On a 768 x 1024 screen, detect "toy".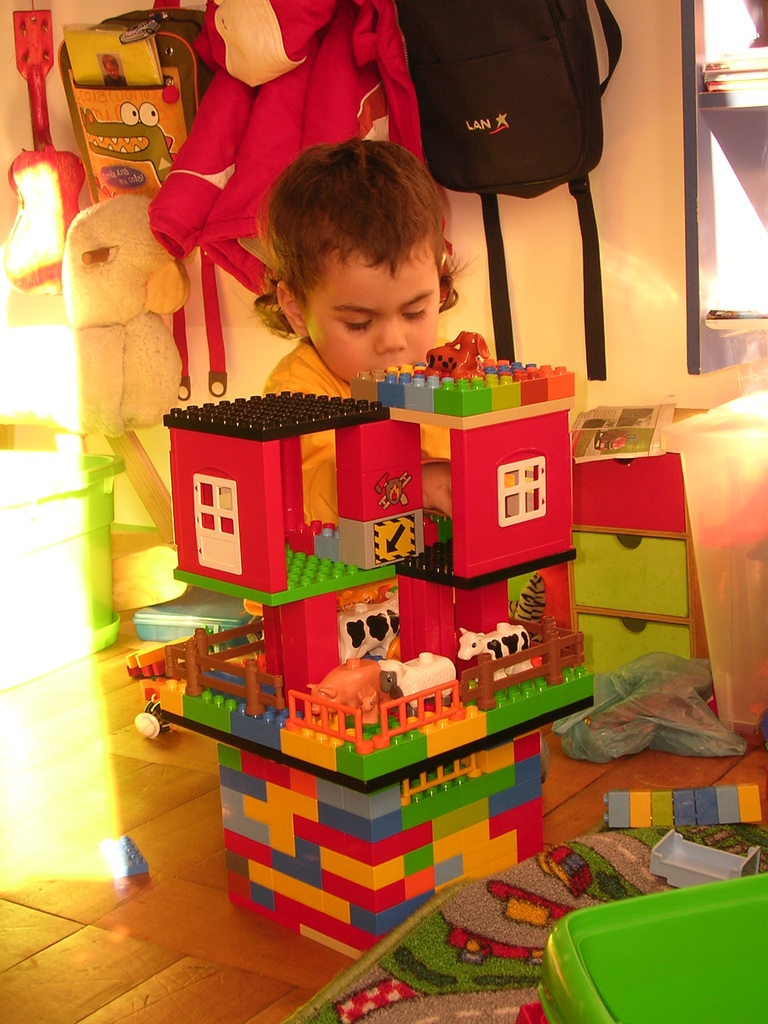
locate(112, 332, 604, 963).
